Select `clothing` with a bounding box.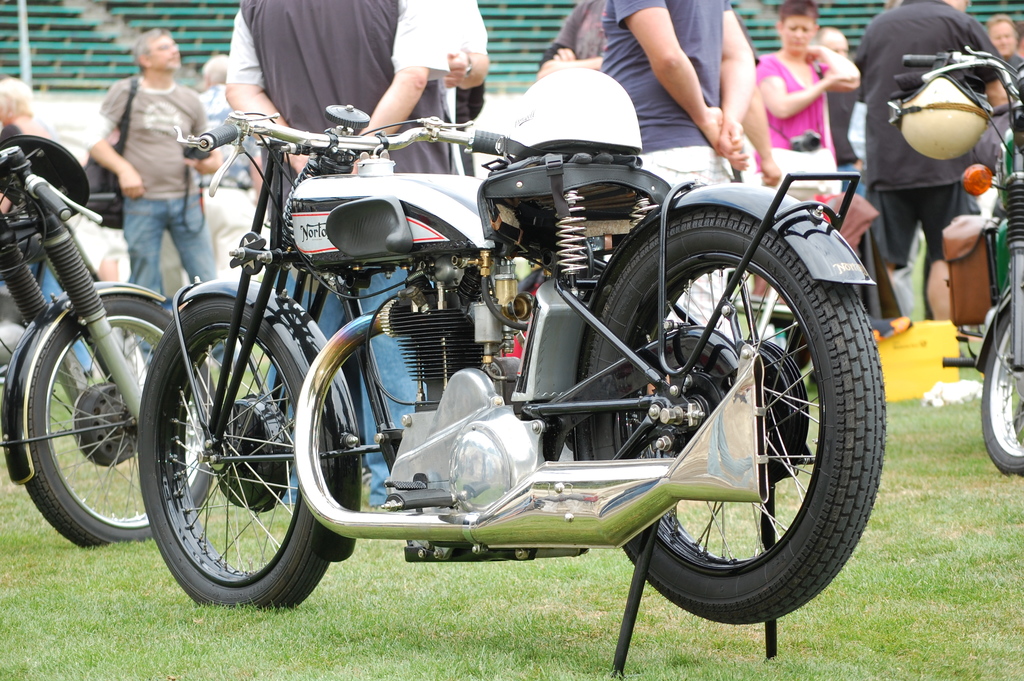
bbox=(854, 12, 1016, 305).
